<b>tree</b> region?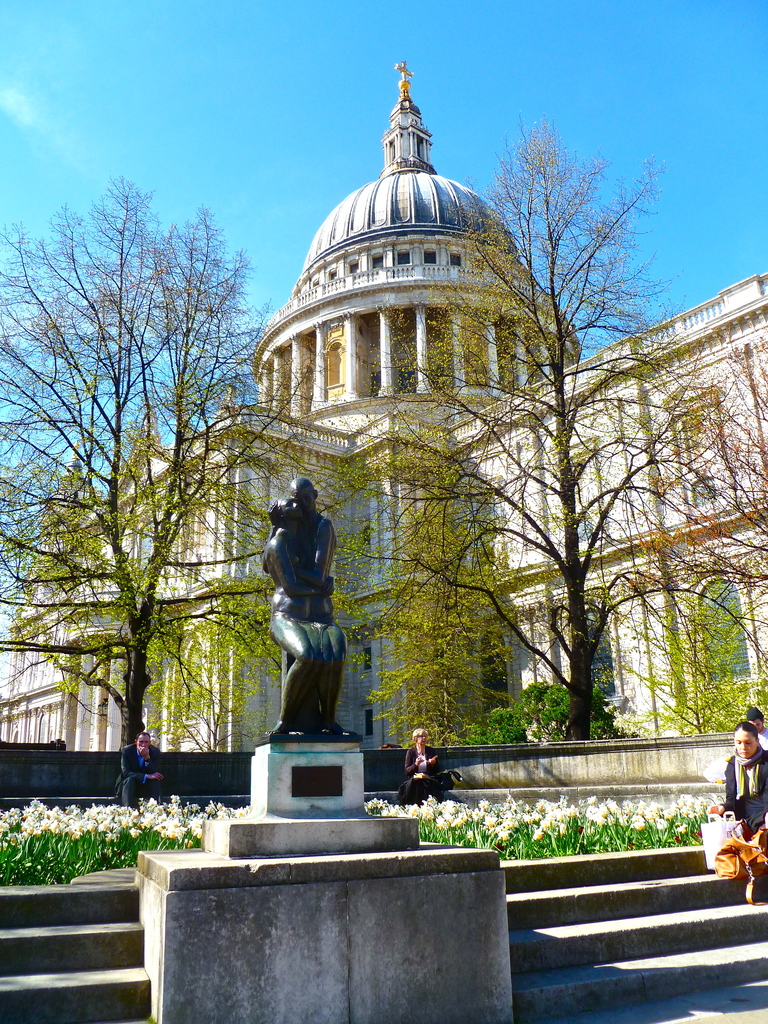
select_region(0, 161, 336, 788)
